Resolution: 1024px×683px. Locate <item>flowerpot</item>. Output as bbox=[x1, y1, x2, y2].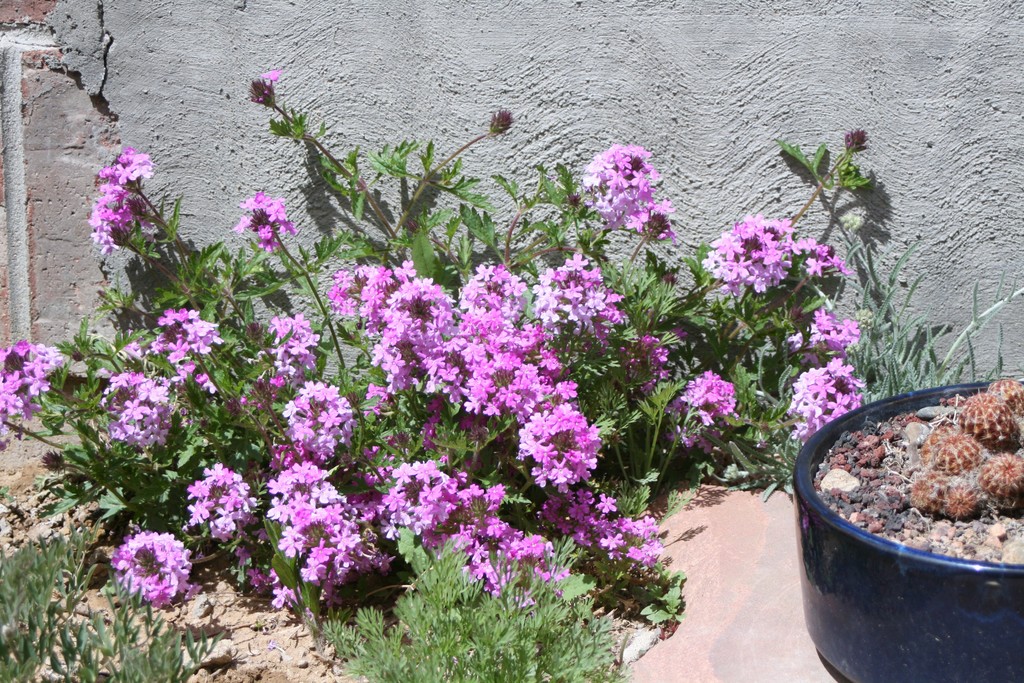
bbox=[792, 378, 1023, 682].
